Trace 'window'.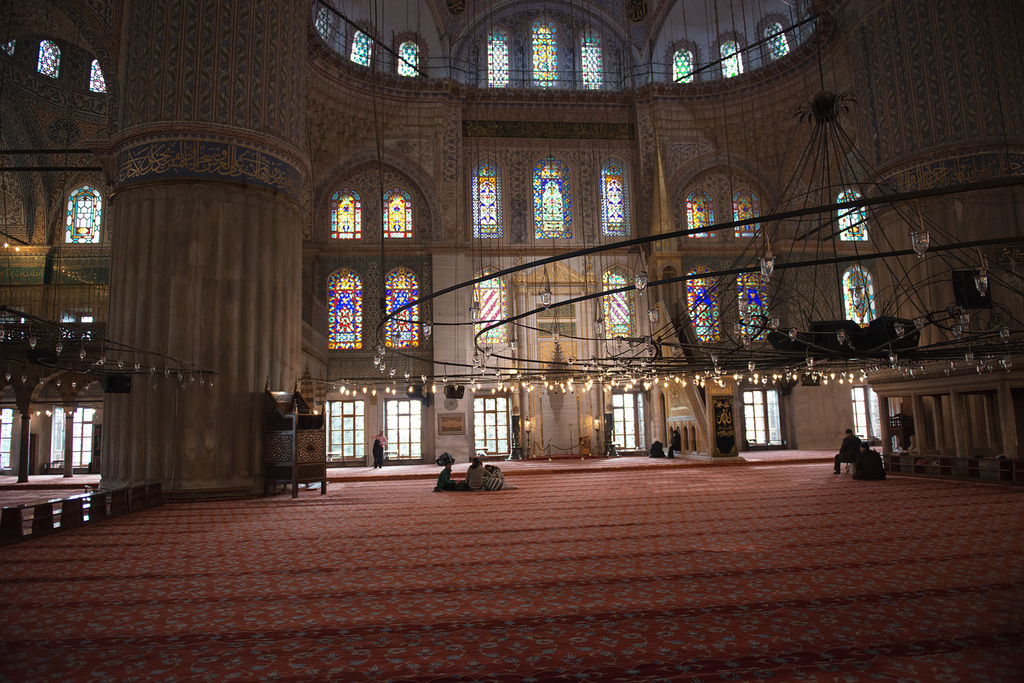
Traced to bbox=(762, 22, 790, 60).
